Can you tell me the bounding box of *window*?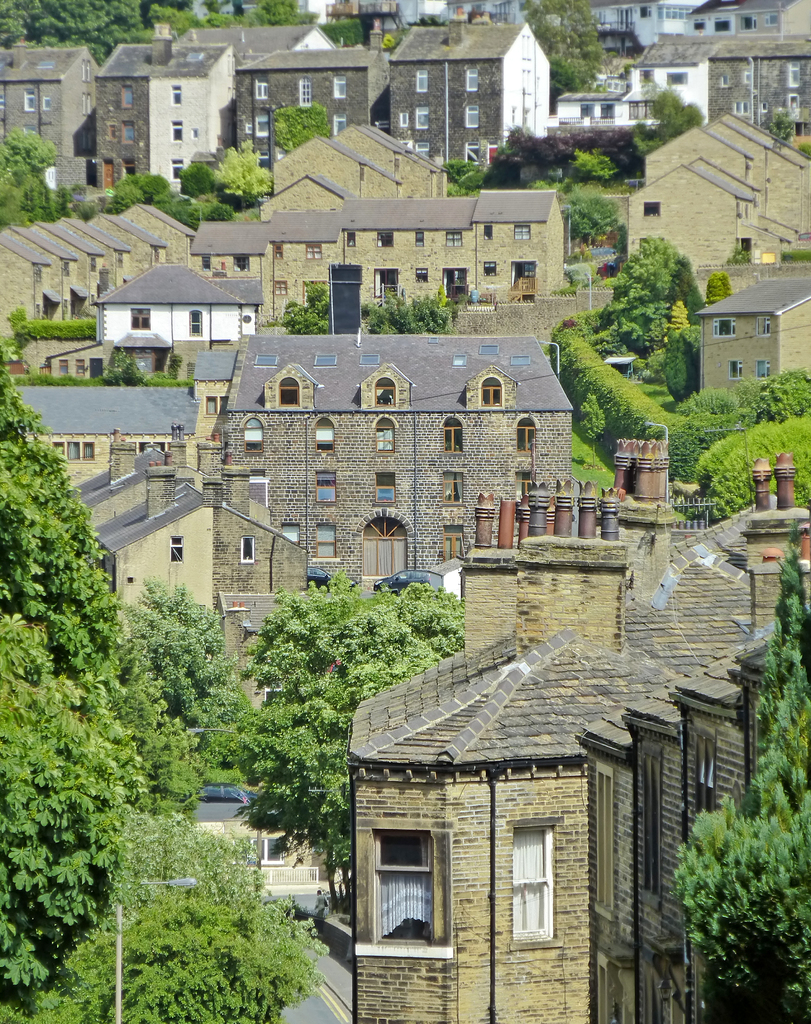
<region>245, 477, 271, 512</region>.
